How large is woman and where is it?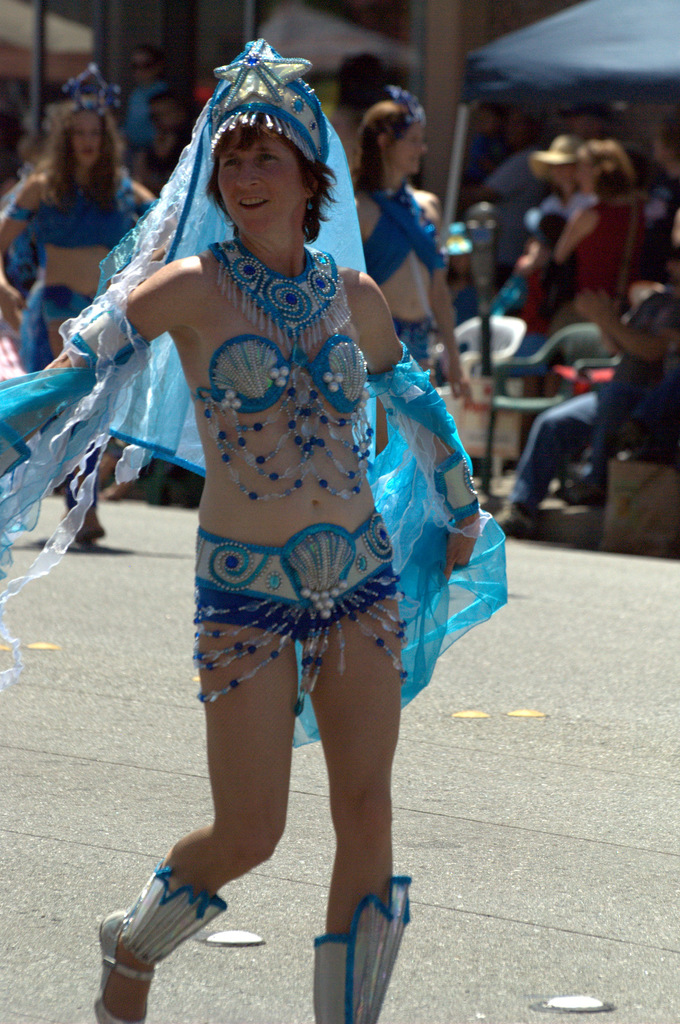
Bounding box: 0, 34, 510, 1023.
